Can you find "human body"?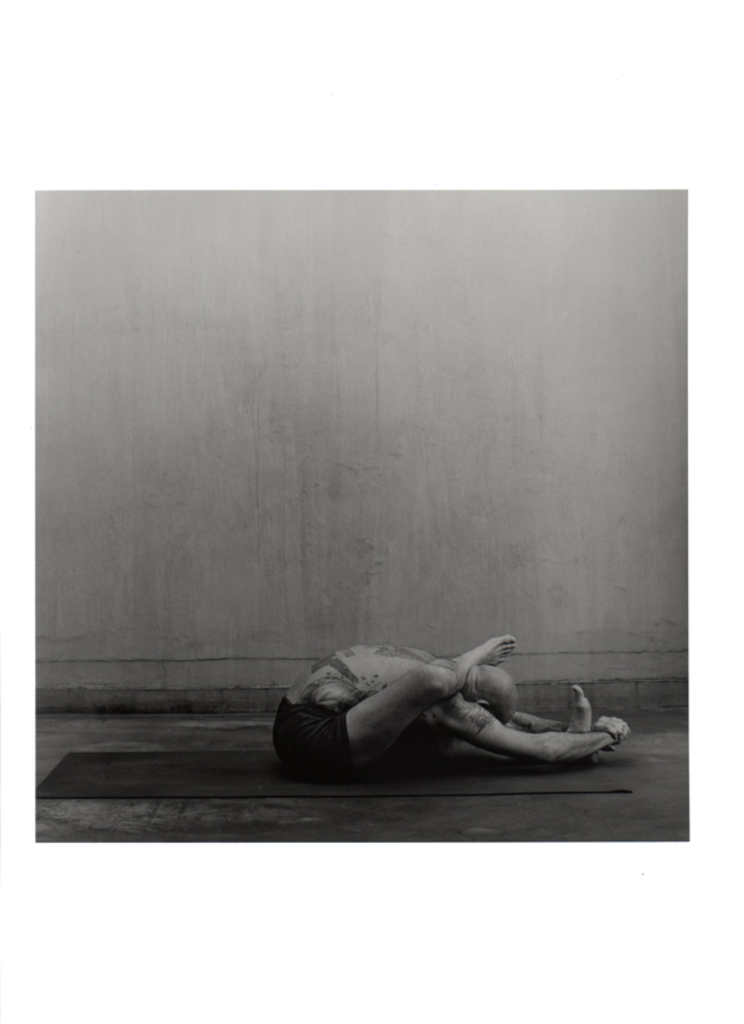
Yes, bounding box: (left=243, top=611, right=631, bottom=808).
